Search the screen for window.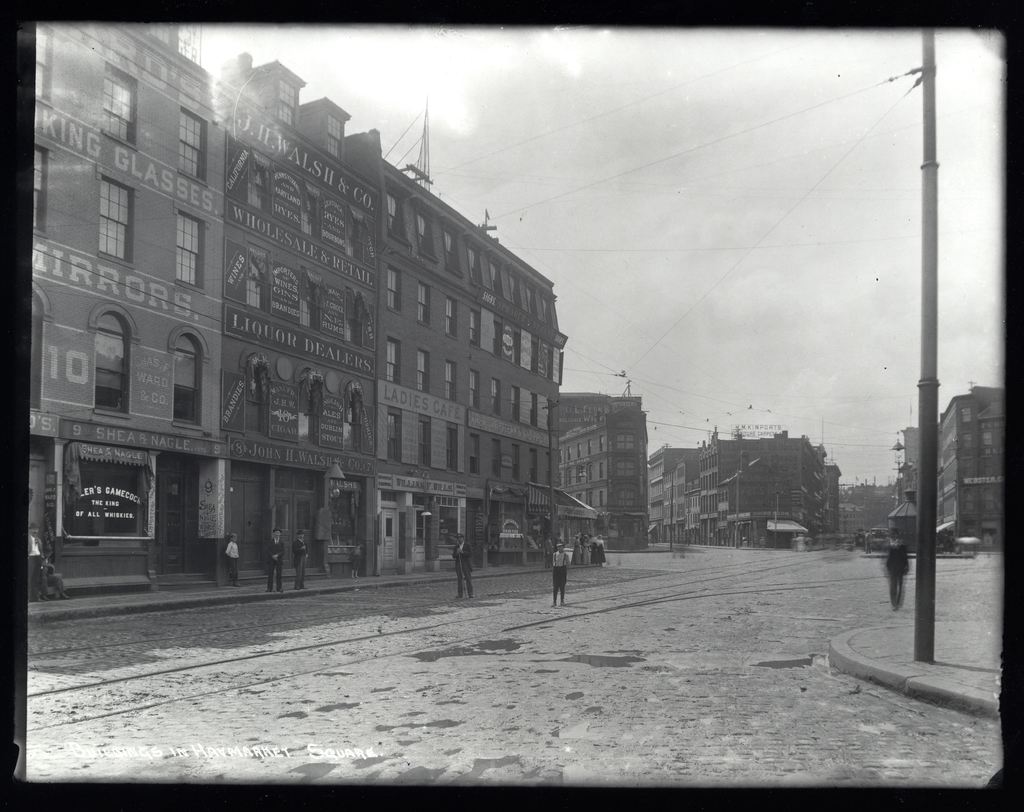
Found at Rect(175, 207, 210, 295).
